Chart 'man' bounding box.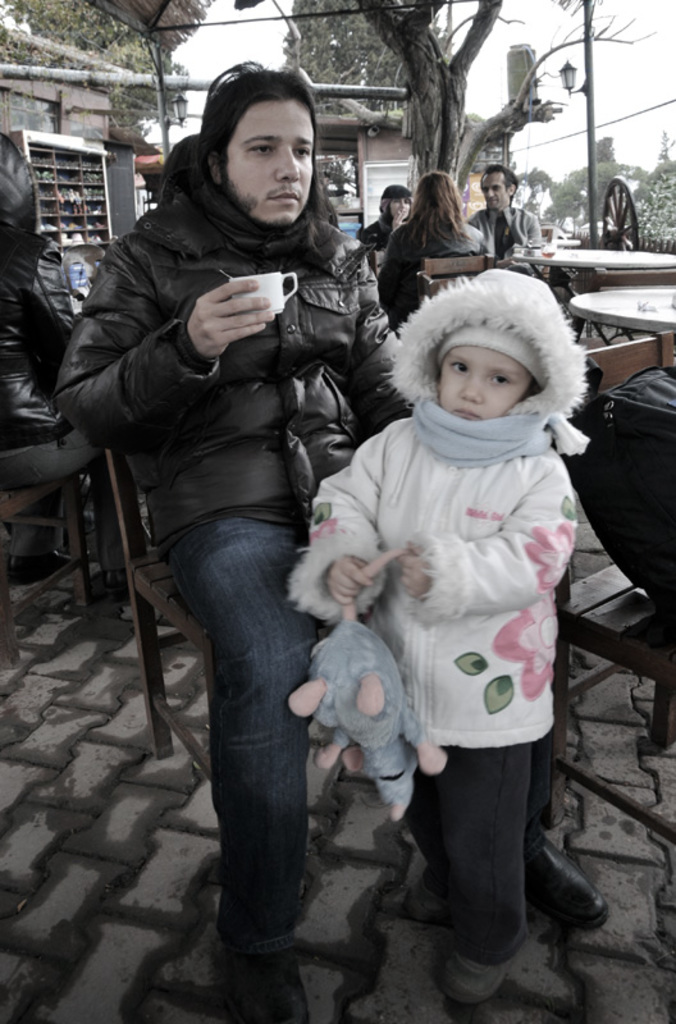
Charted: {"x1": 484, "y1": 164, "x2": 543, "y2": 301}.
